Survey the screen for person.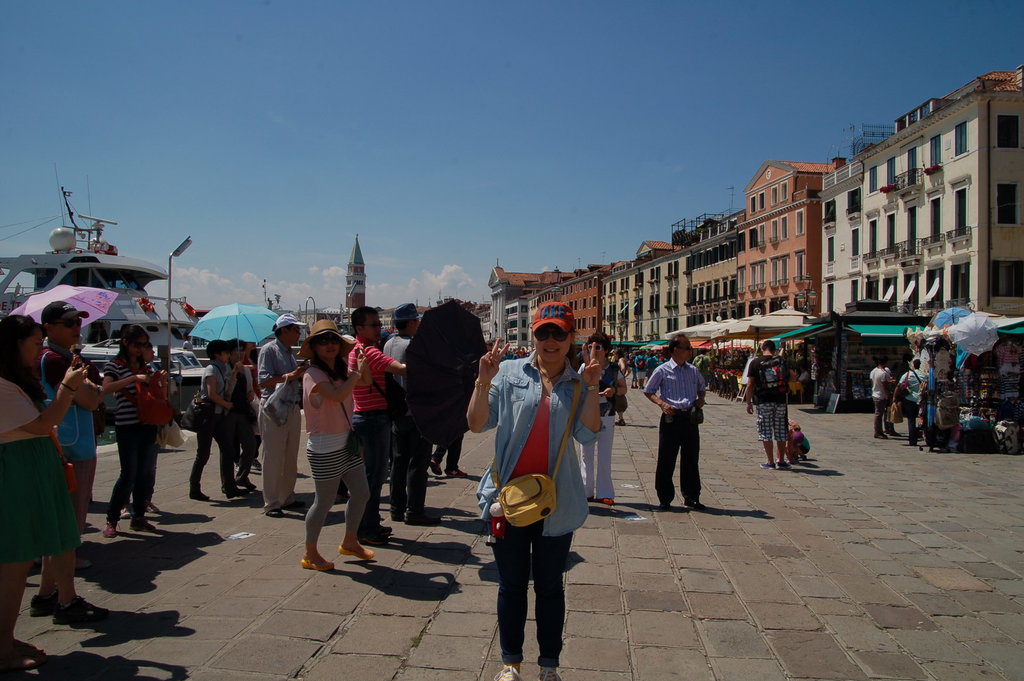
Survey found: crop(104, 321, 164, 533).
